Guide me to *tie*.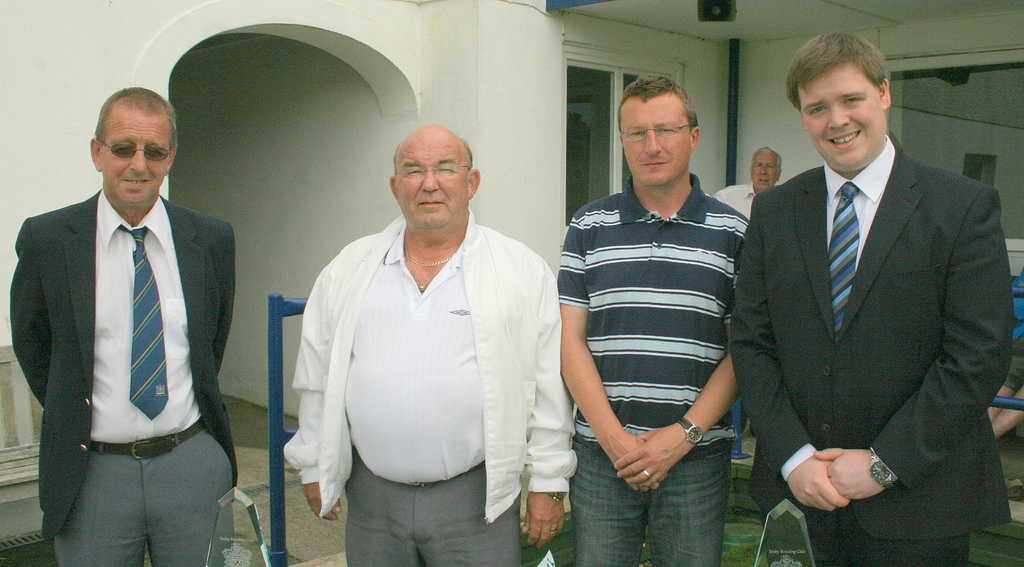
Guidance: locate(121, 226, 167, 422).
